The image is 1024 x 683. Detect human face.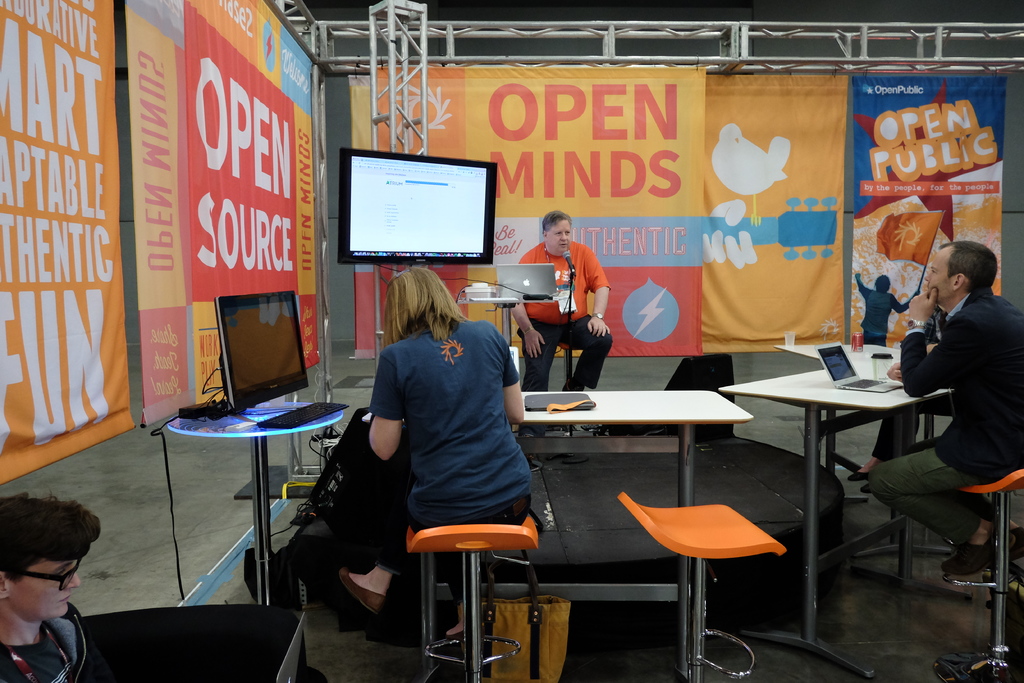
Detection: Rect(924, 252, 954, 303).
